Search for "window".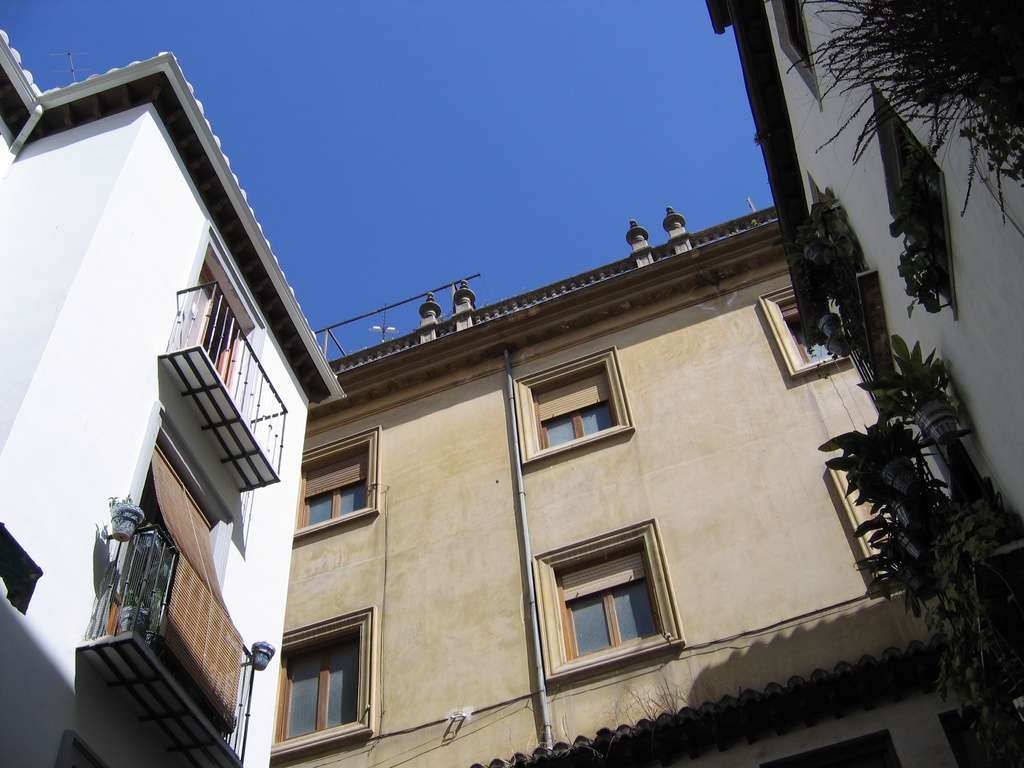
Found at bbox=(293, 439, 376, 531).
